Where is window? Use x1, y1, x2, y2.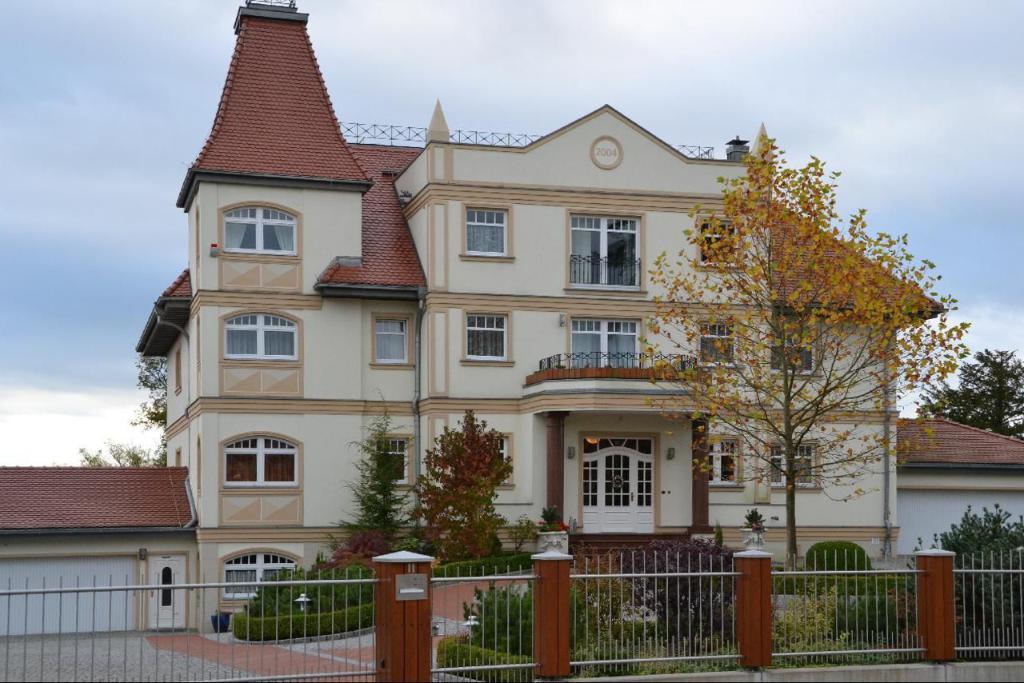
464, 310, 510, 365.
